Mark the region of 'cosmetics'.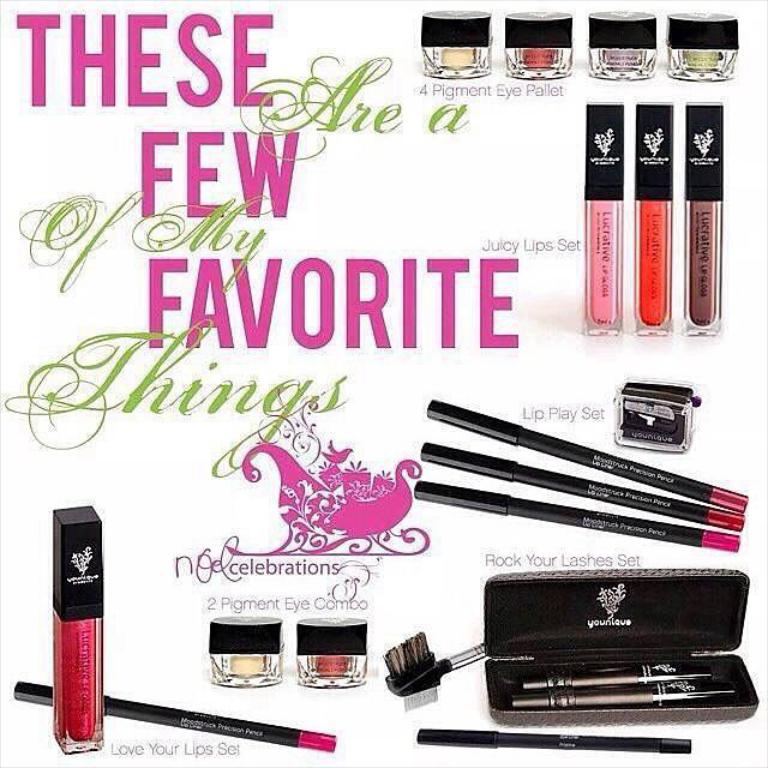
Region: l=47, t=494, r=108, b=755.
